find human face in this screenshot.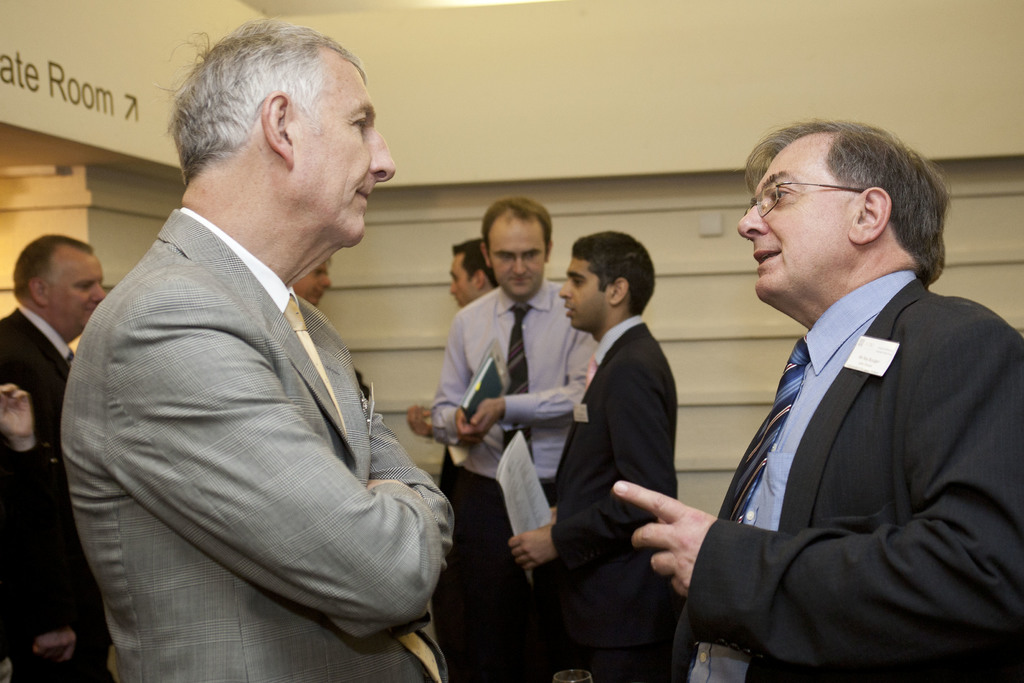
The bounding box for human face is rect(47, 247, 108, 336).
